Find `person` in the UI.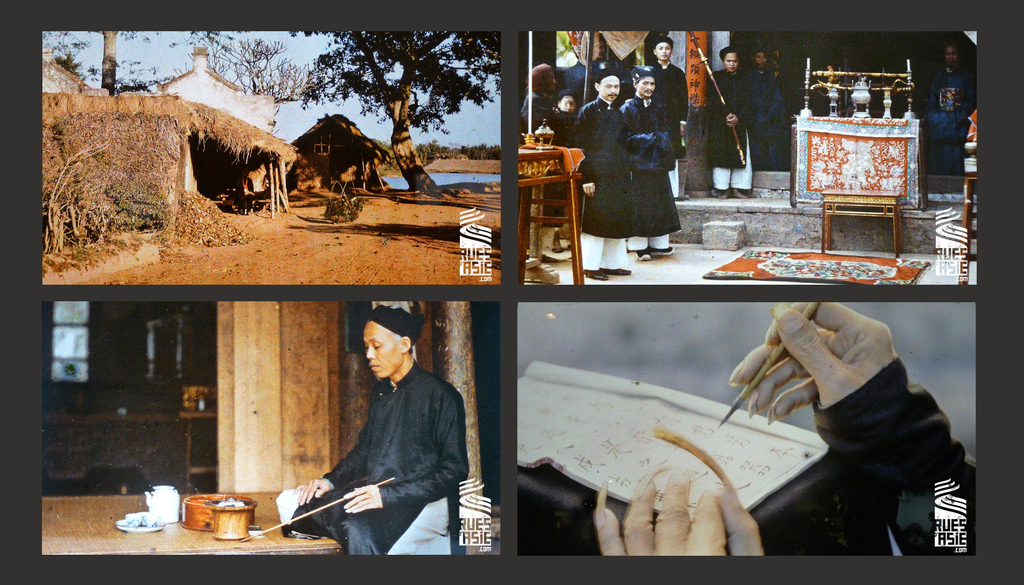
UI element at region(645, 38, 699, 195).
